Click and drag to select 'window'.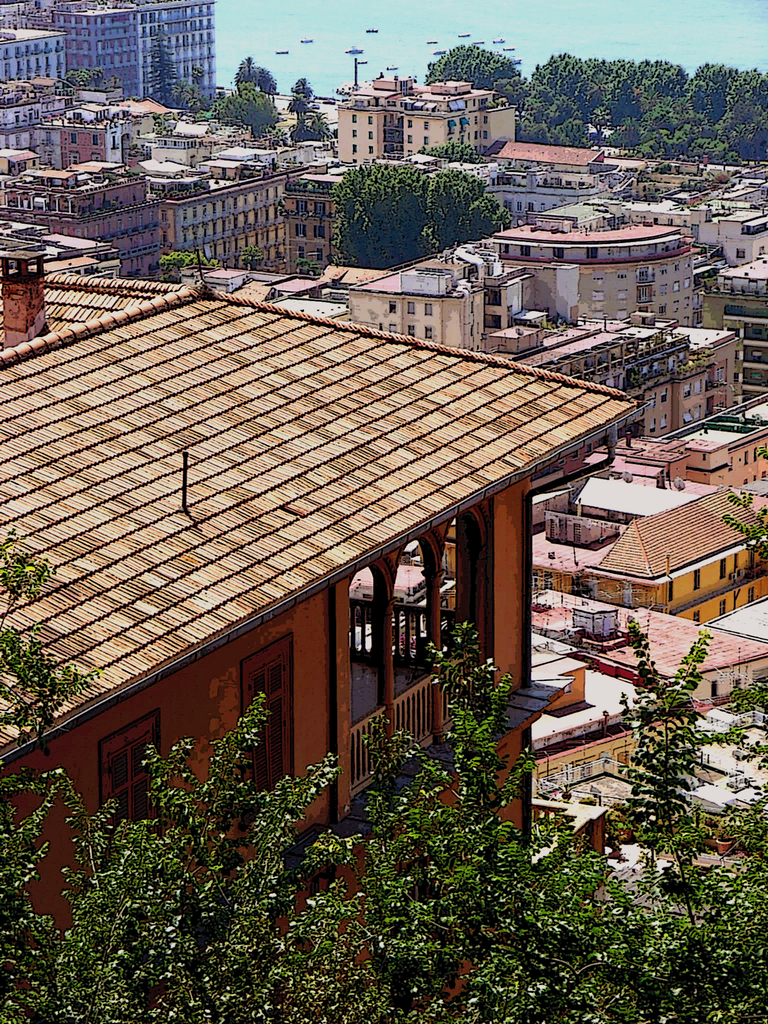
Selection: left=317, top=228, right=321, bottom=234.
